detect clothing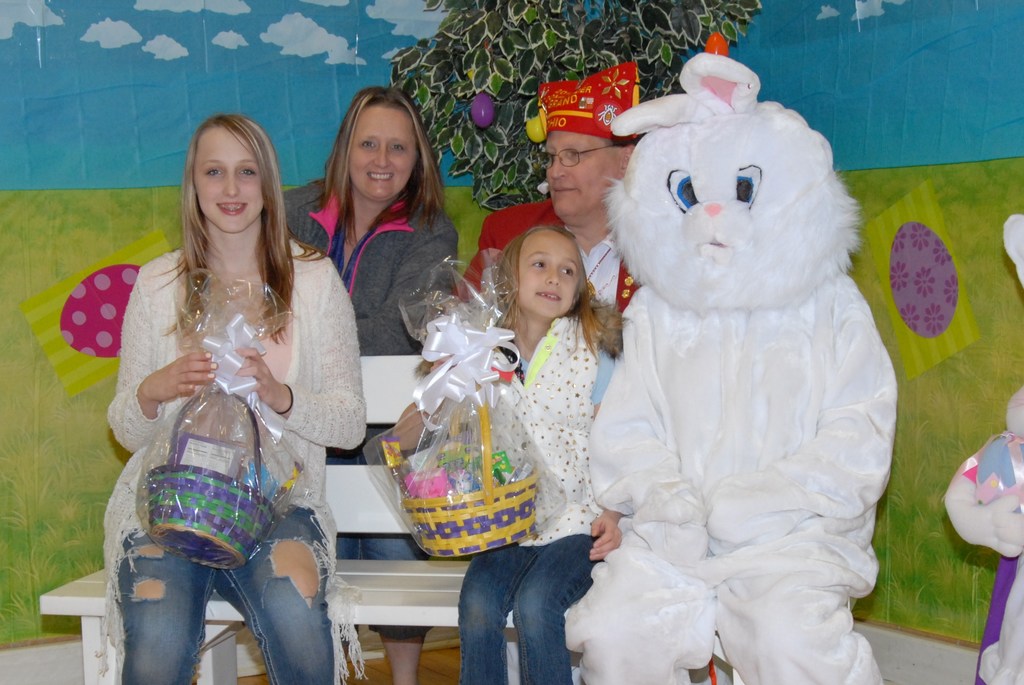
select_region(461, 199, 636, 401)
